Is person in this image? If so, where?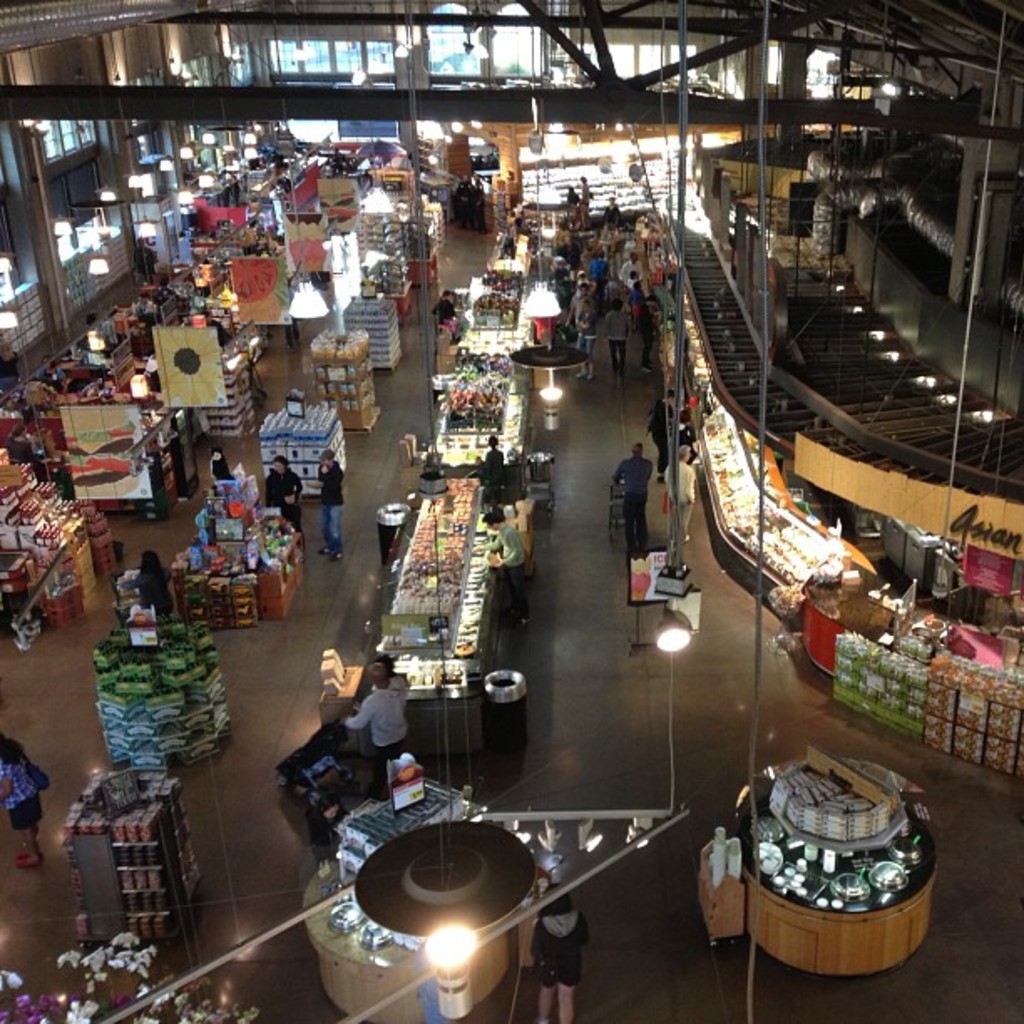
Yes, at 663,442,698,540.
